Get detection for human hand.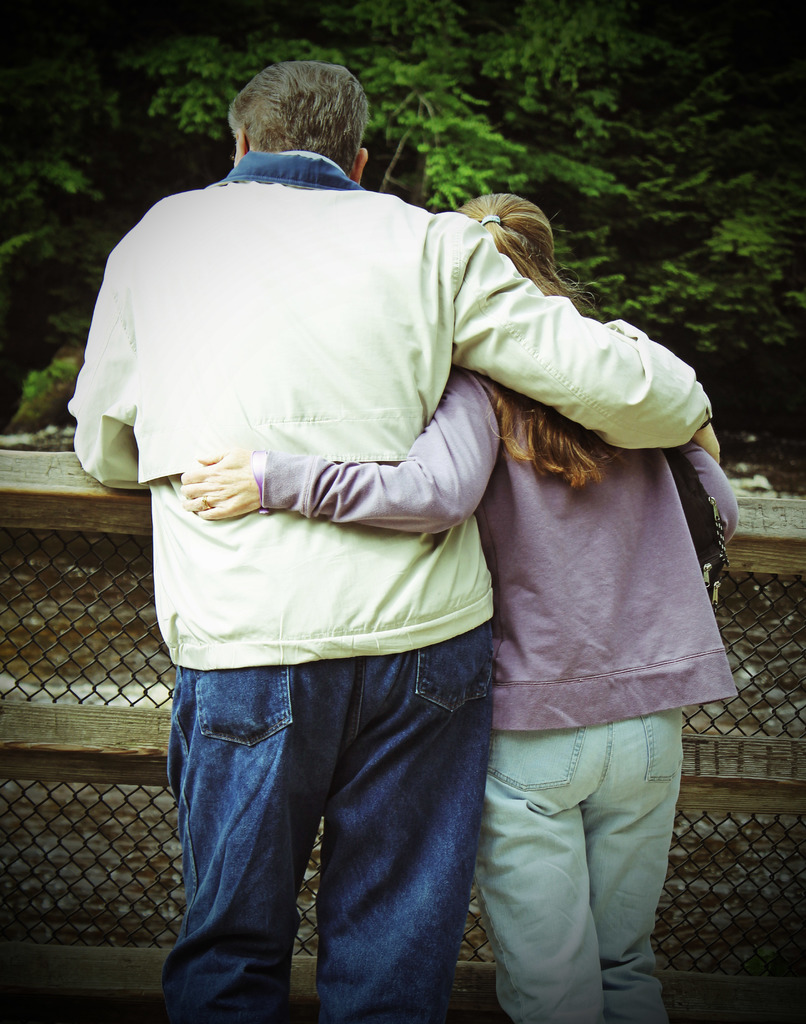
Detection: [169,436,269,518].
